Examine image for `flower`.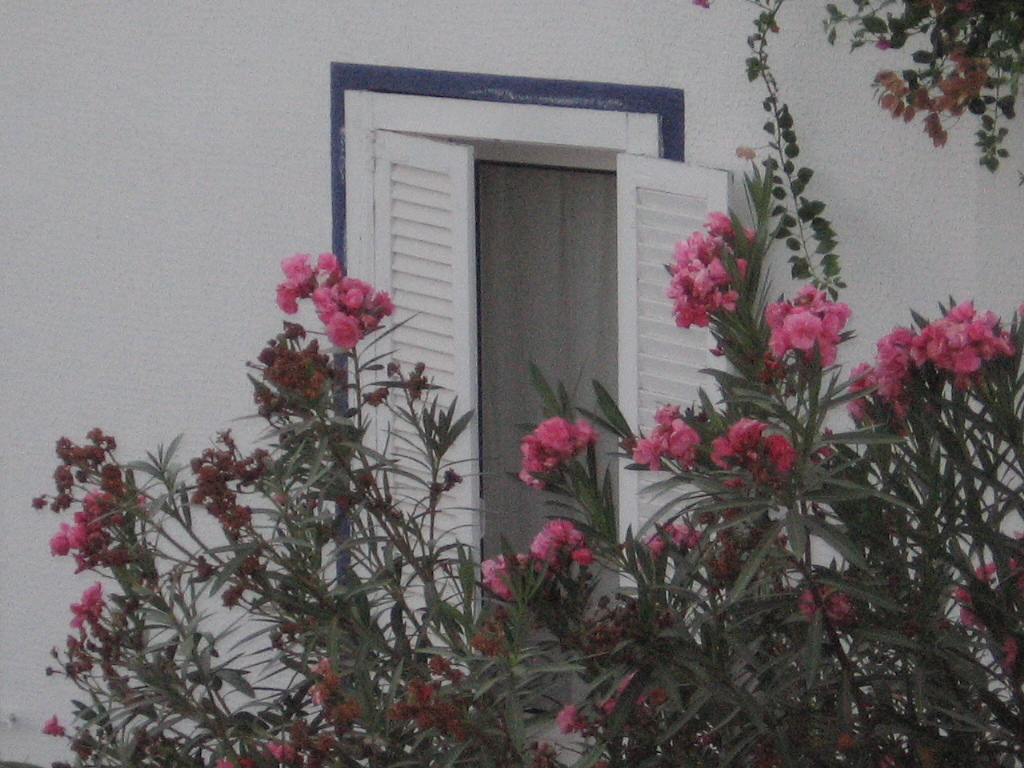
Examination result: <box>798,579,855,624</box>.
